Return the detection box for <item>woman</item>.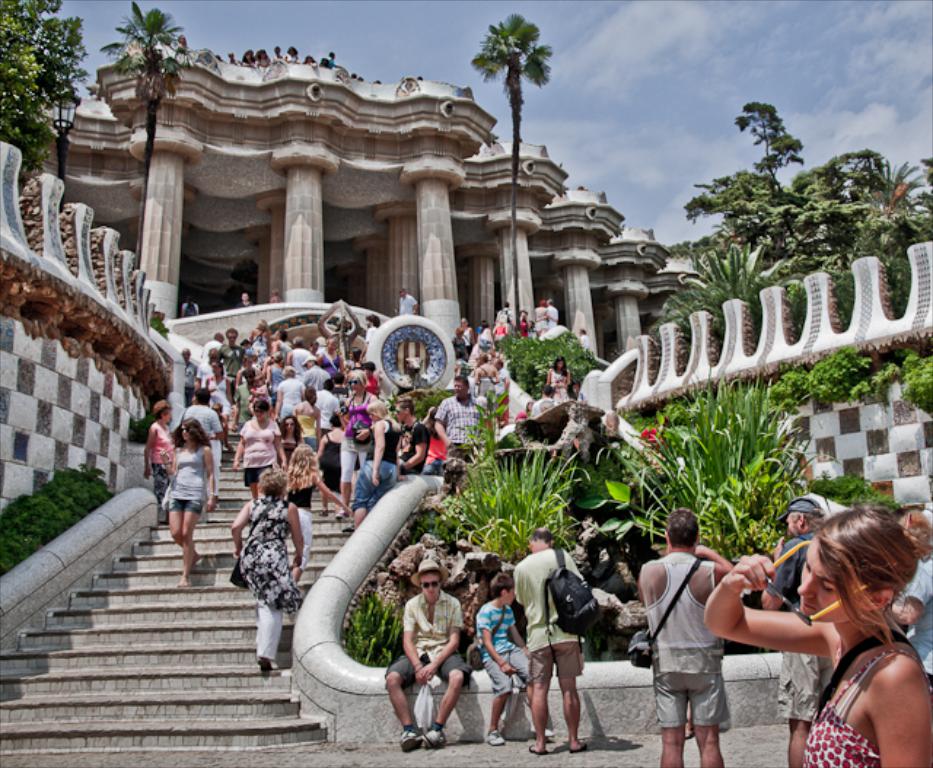
left=306, top=412, right=344, bottom=516.
